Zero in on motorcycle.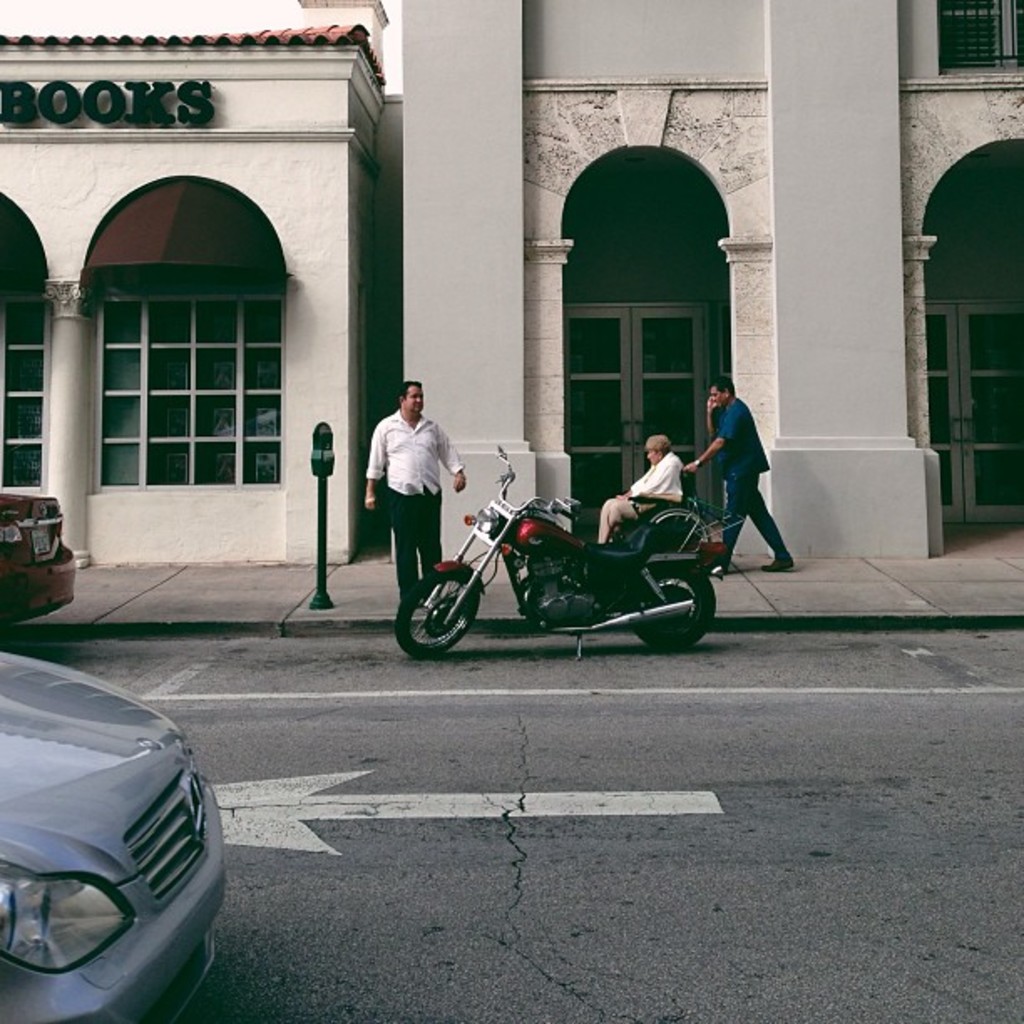
Zeroed in: bbox(378, 470, 755, 656).
